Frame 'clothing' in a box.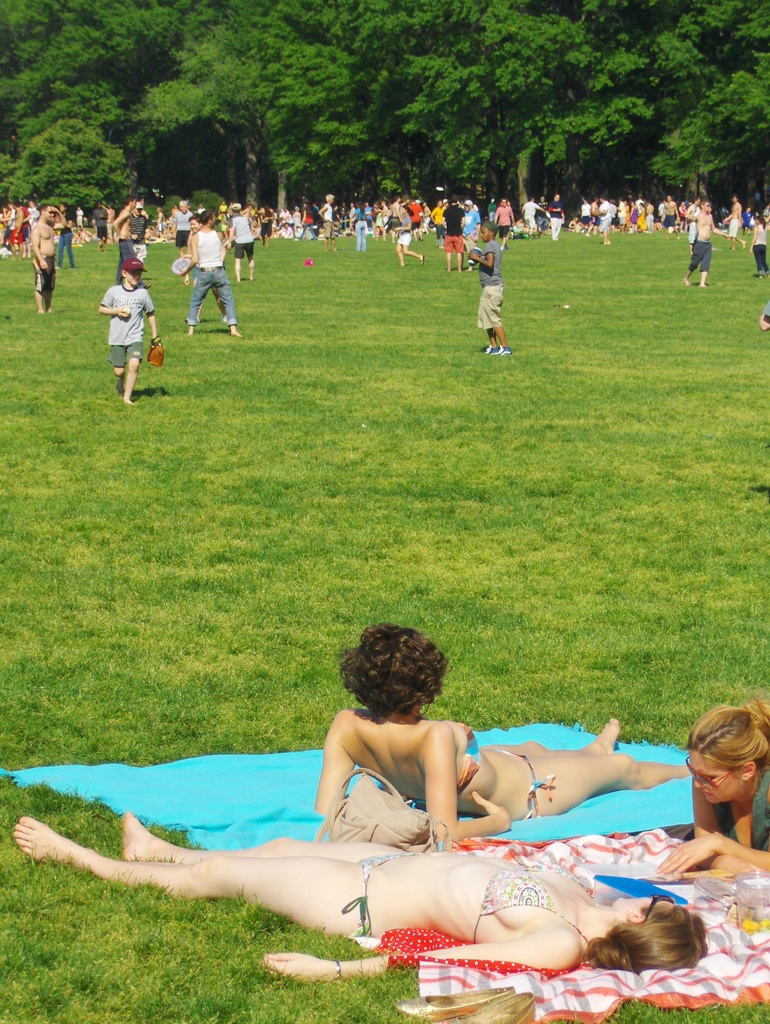
443:204:465:254.
